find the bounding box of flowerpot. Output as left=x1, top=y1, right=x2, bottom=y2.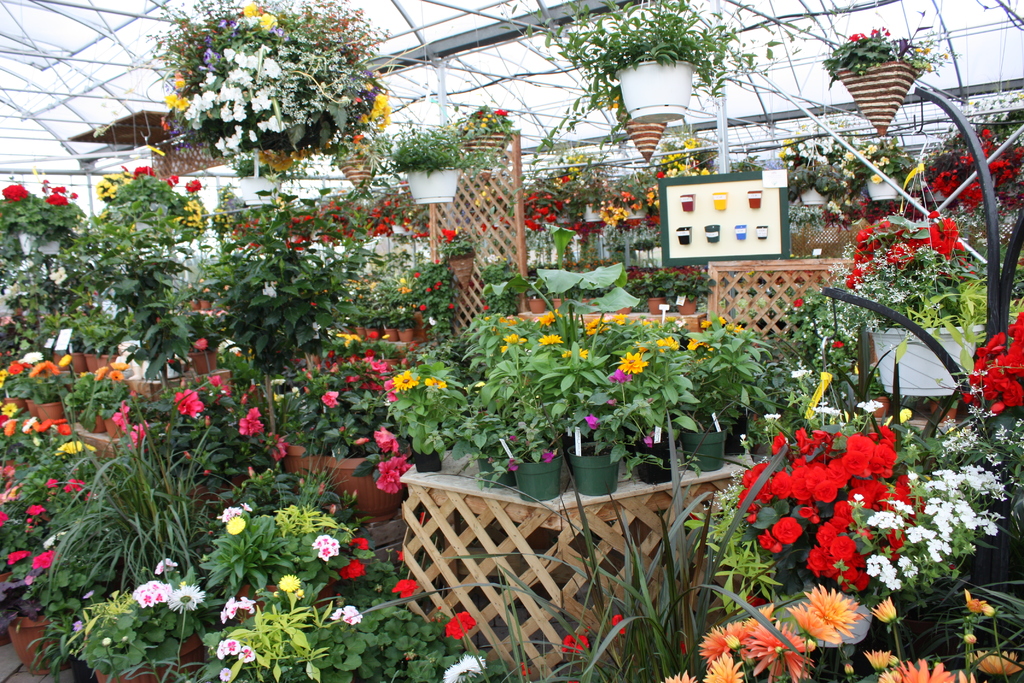
left=28, top=397, right=42, bottom=418.
